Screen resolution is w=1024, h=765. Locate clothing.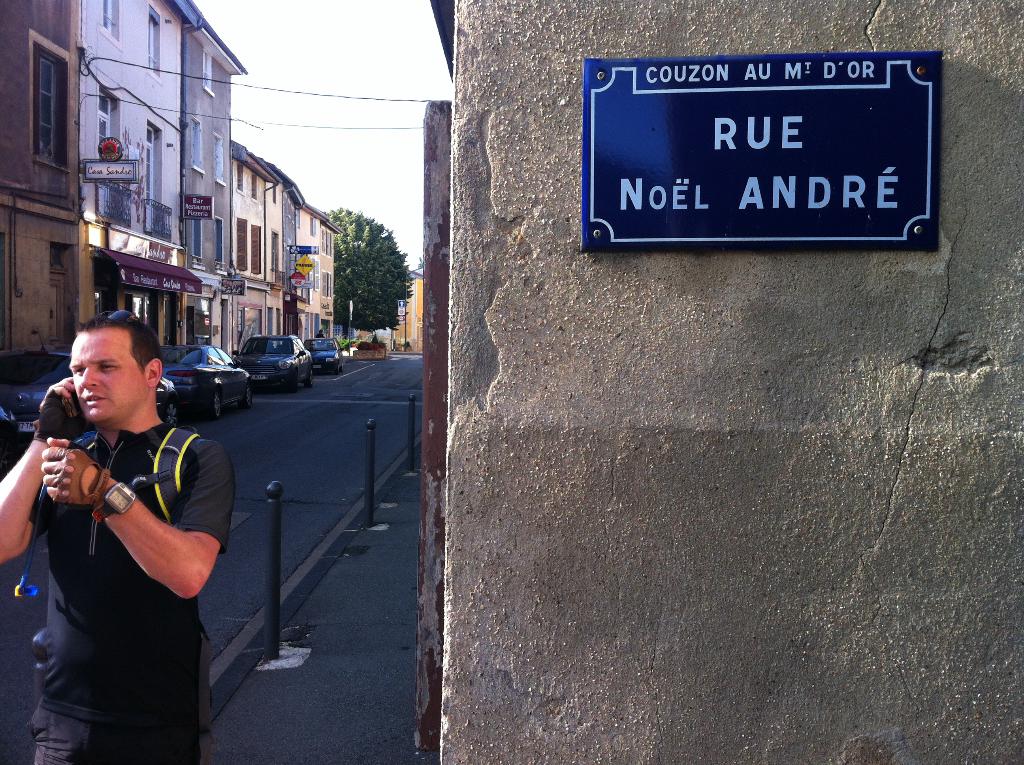
27,415,226,764.
